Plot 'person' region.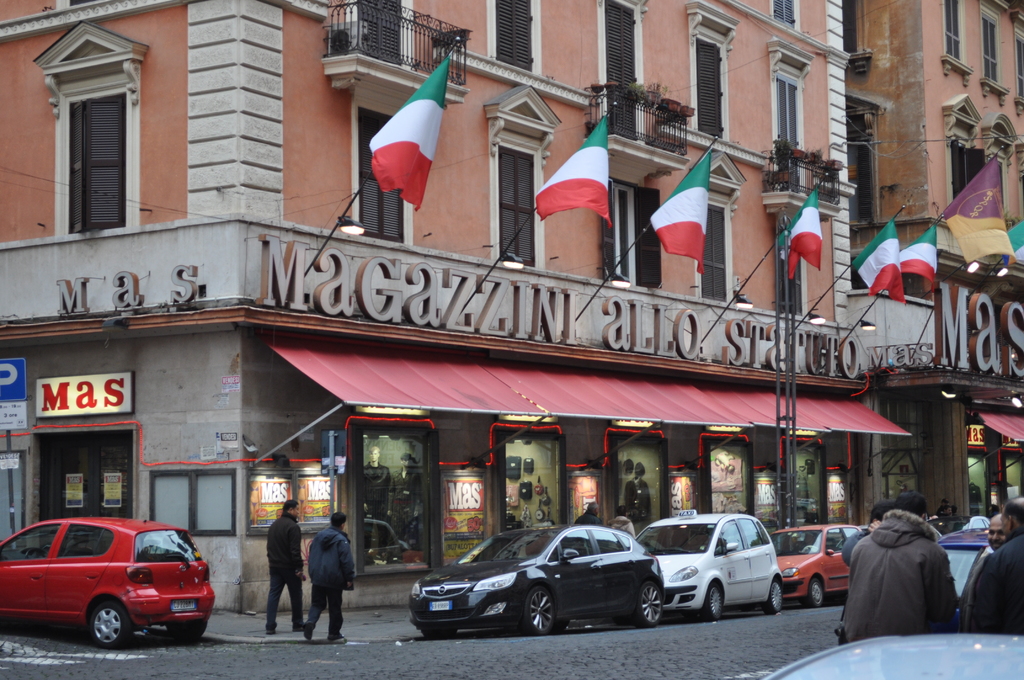
Plotted at select_region(857, 497, 965, 649).
